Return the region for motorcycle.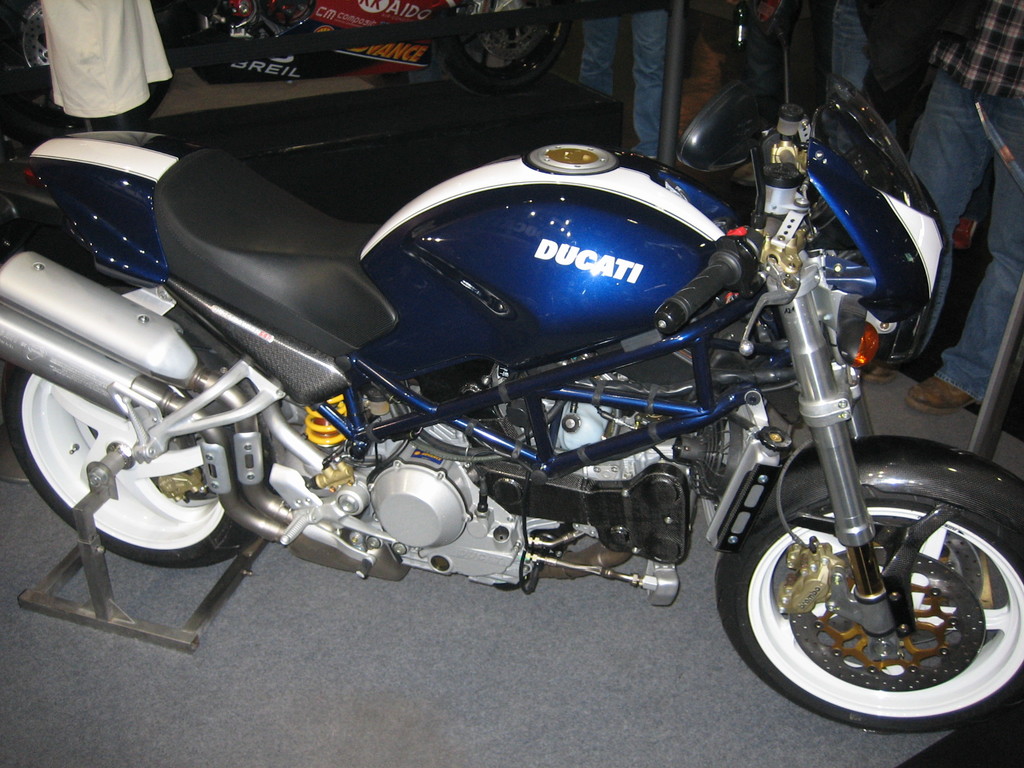
rect(0, 3, 1023, 733).
